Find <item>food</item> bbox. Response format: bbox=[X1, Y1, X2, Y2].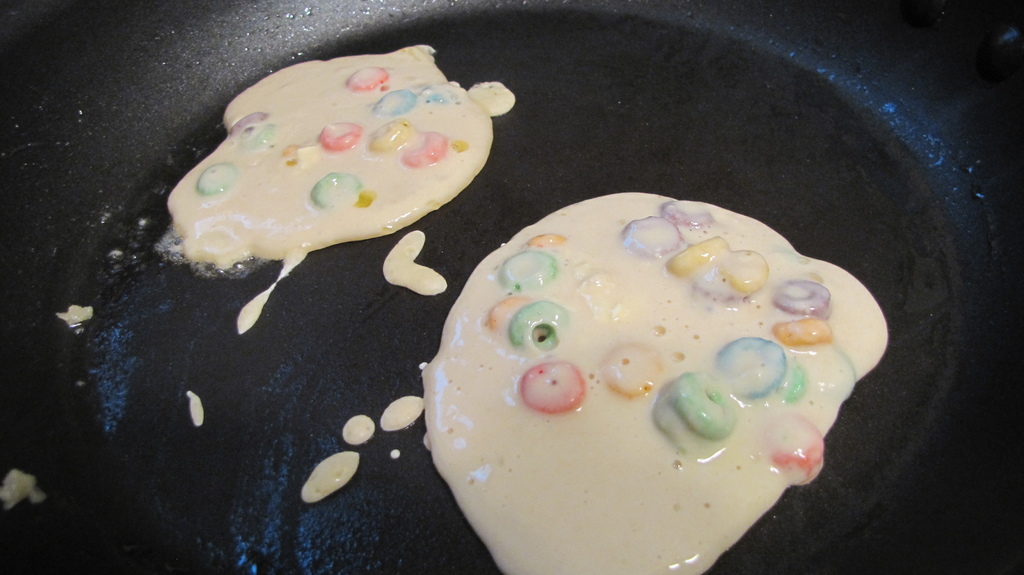
bbox=[420, 191, 888, 574].
